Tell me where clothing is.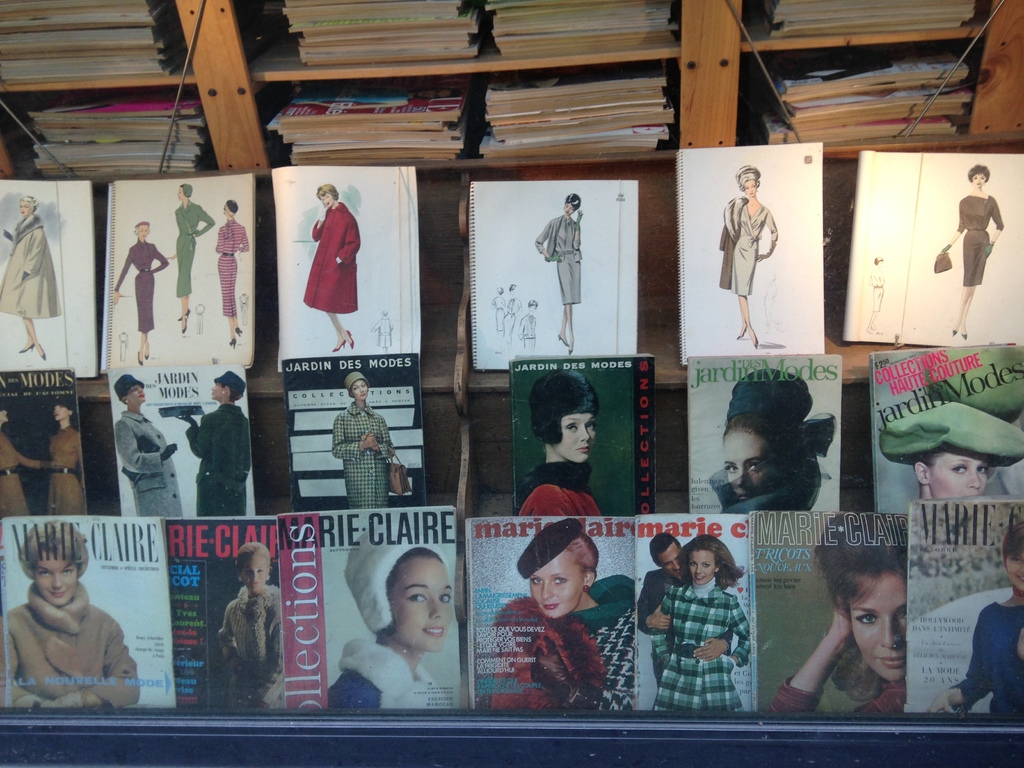
clothing is at left=0, top=213, right=61, bottom=318.
